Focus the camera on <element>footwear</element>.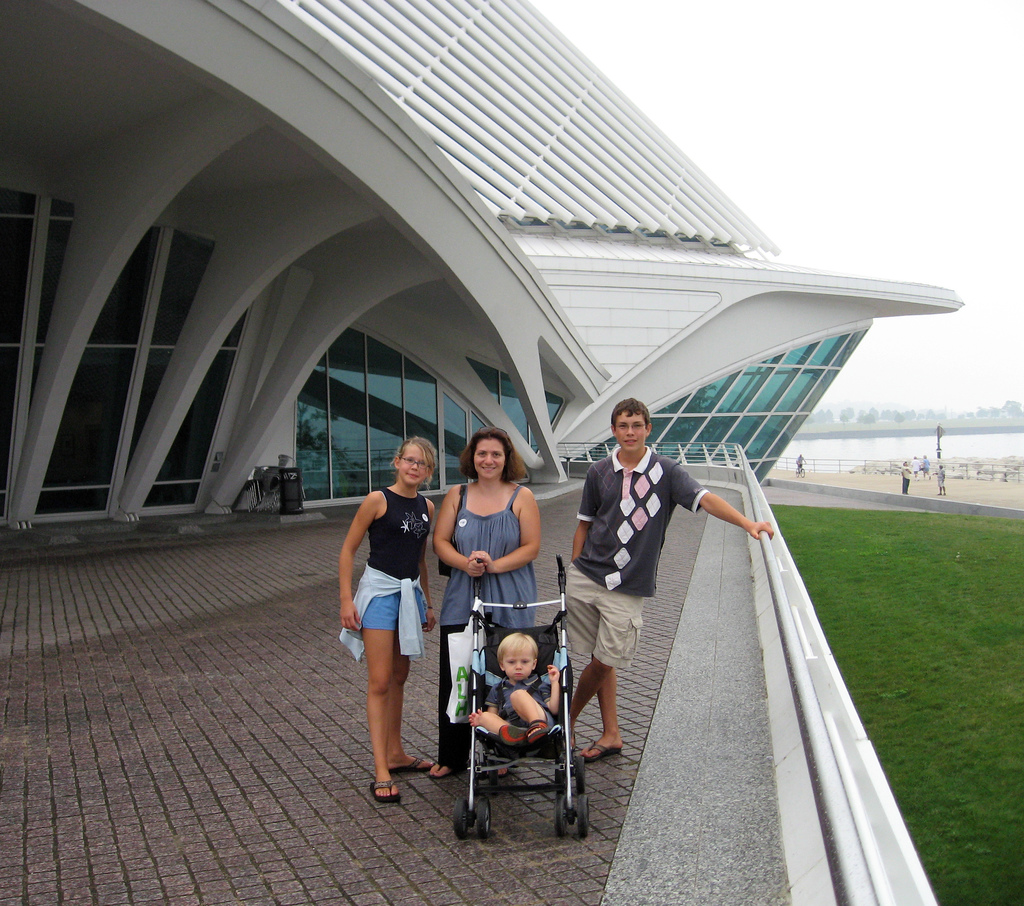
Focus region: region(394, 757, 433, 772).
